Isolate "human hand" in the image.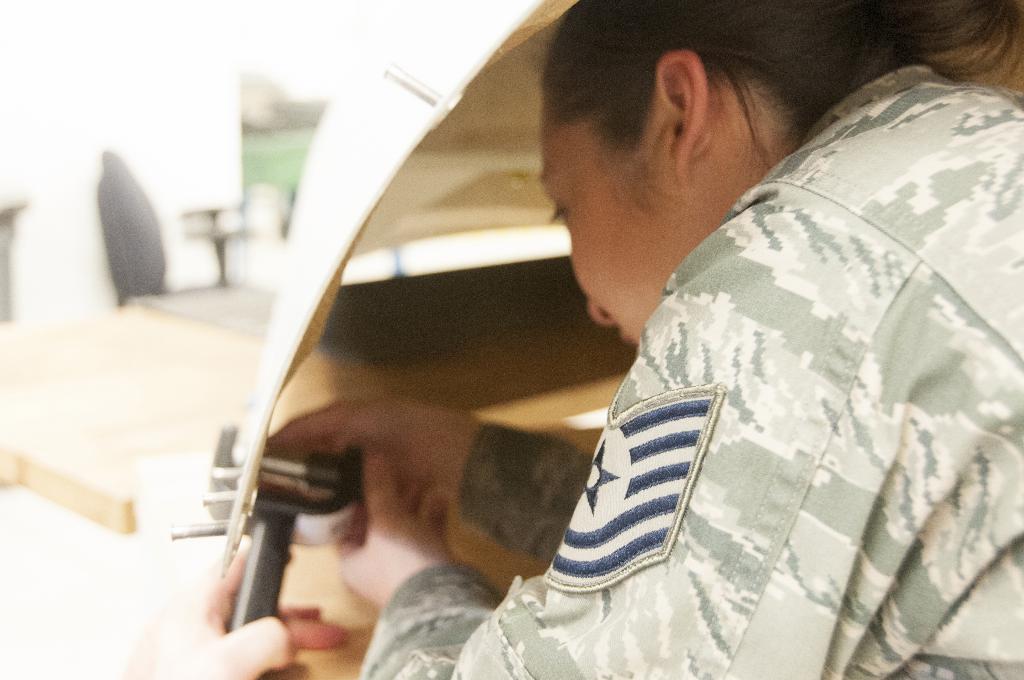
Isolated region: (264, 394, 476, 508).
